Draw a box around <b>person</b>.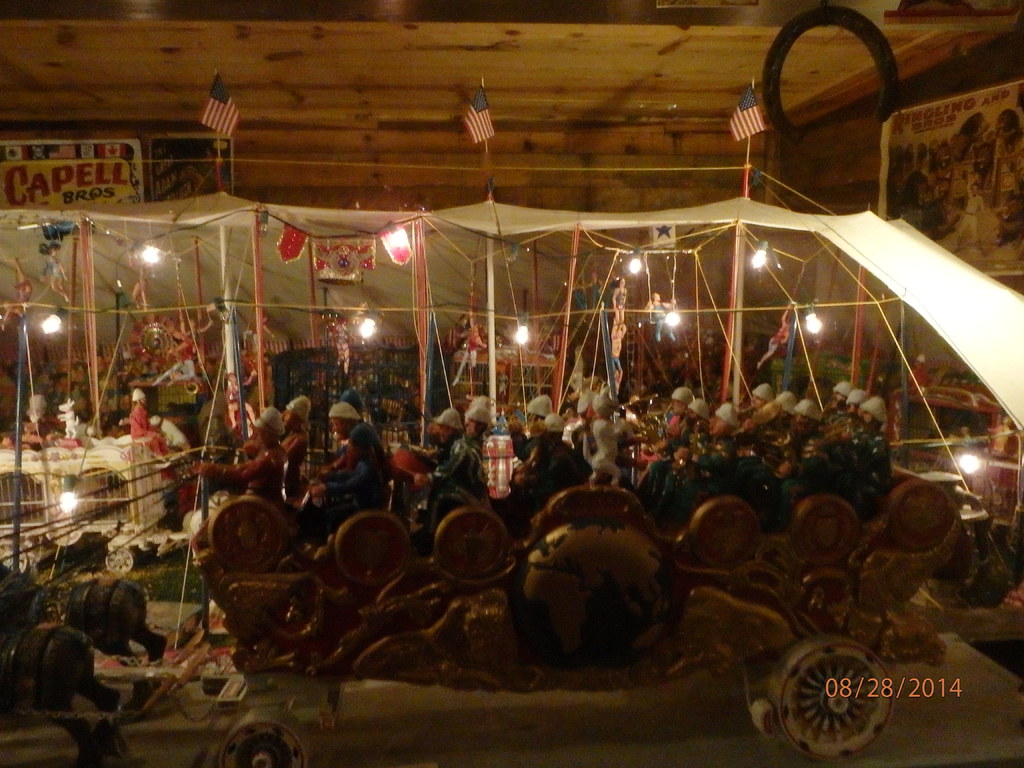
(x1=851, y1=394, x2=890, y2=491).
